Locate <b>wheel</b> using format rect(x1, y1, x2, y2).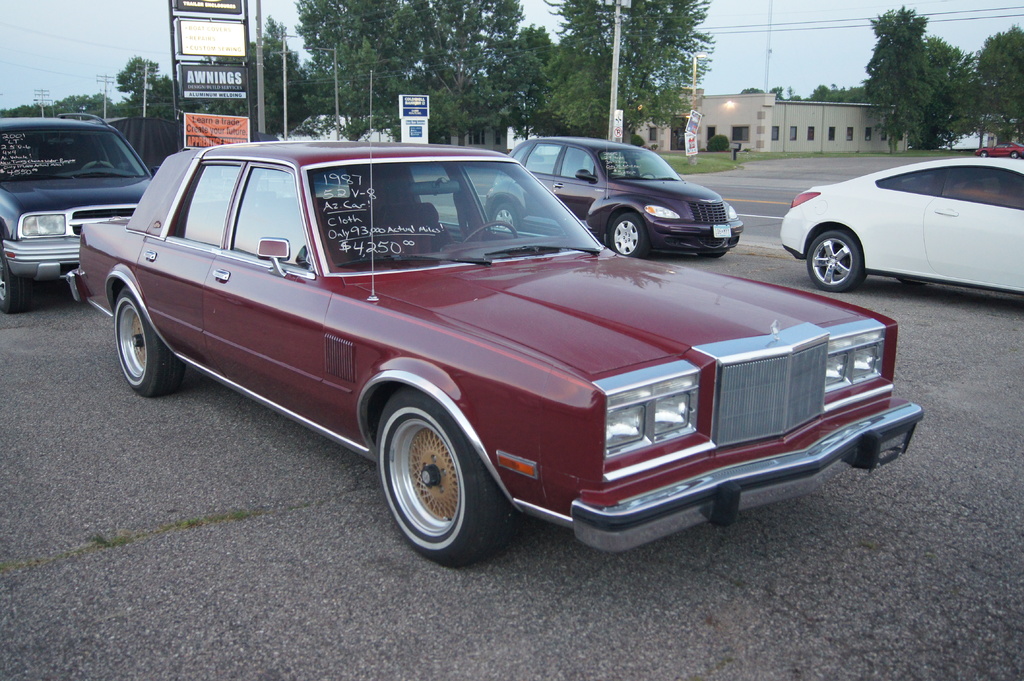
rect(640, 171, 656, 177).
